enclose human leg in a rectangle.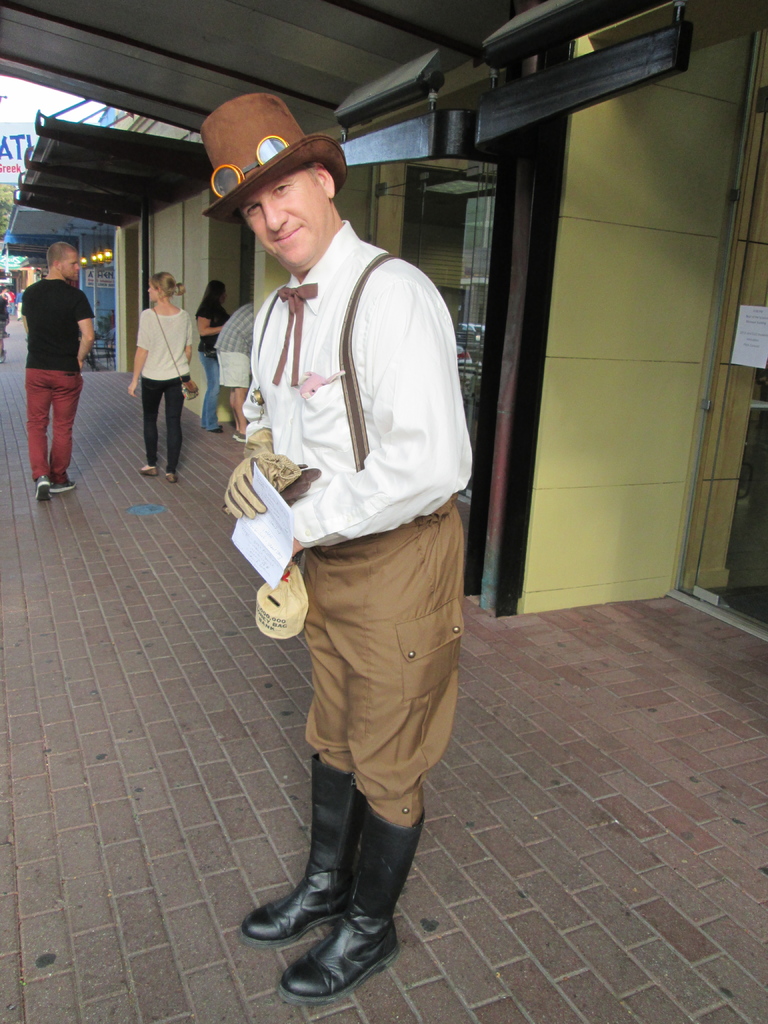
294:510:457:1007.
